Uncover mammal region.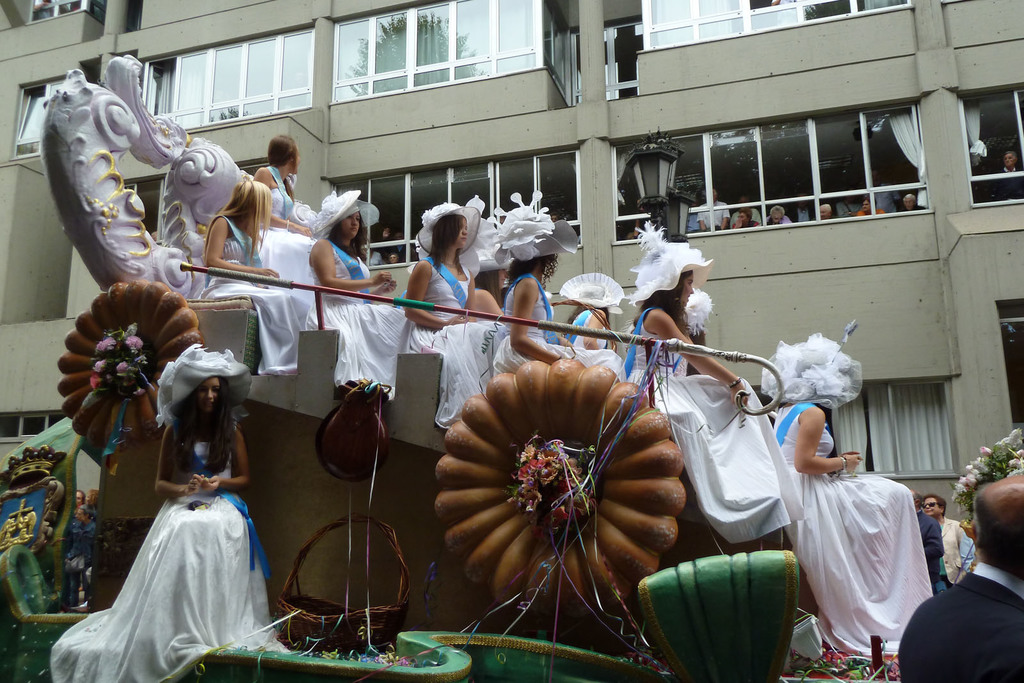
Uncovered: 63, 512, 100, 611.
